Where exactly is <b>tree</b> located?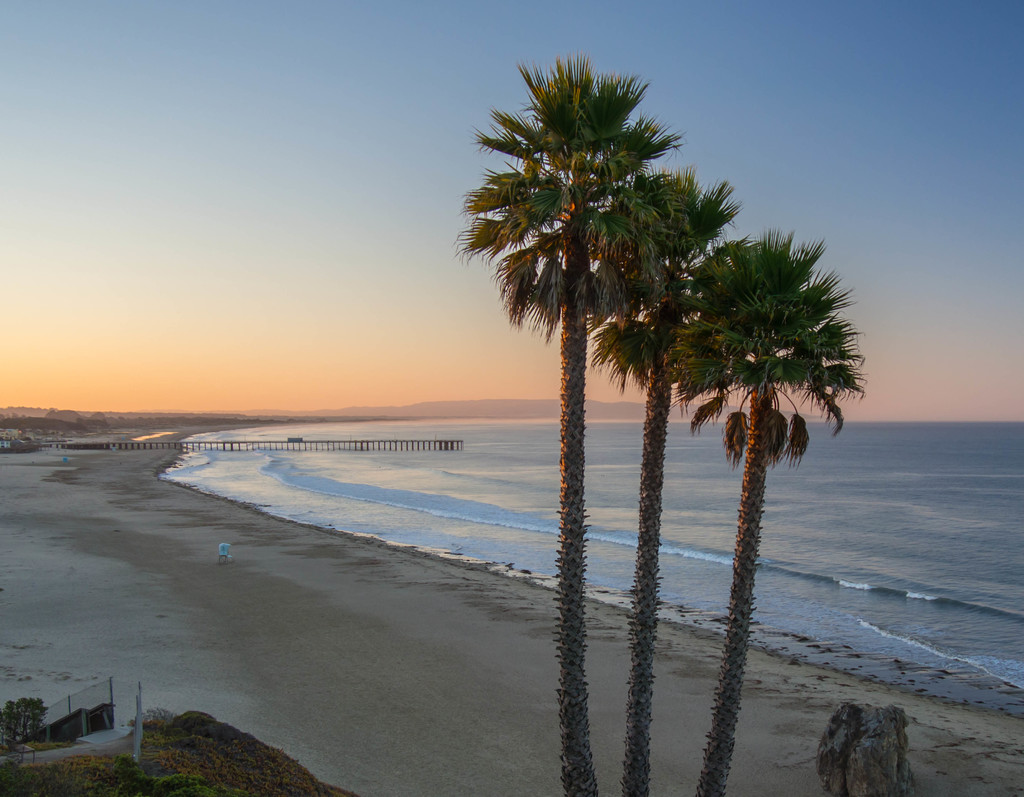
Its bounding box is locate(588, 161, 755, 794).
